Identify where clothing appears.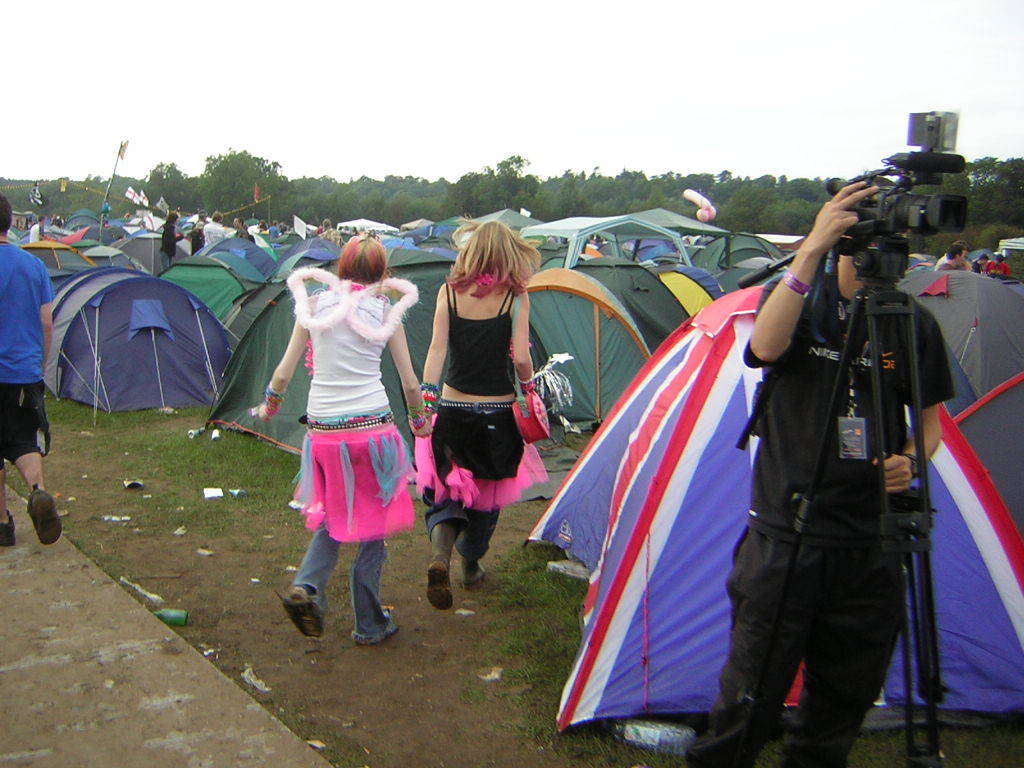
Appears at 281, 264, 417, 577.
